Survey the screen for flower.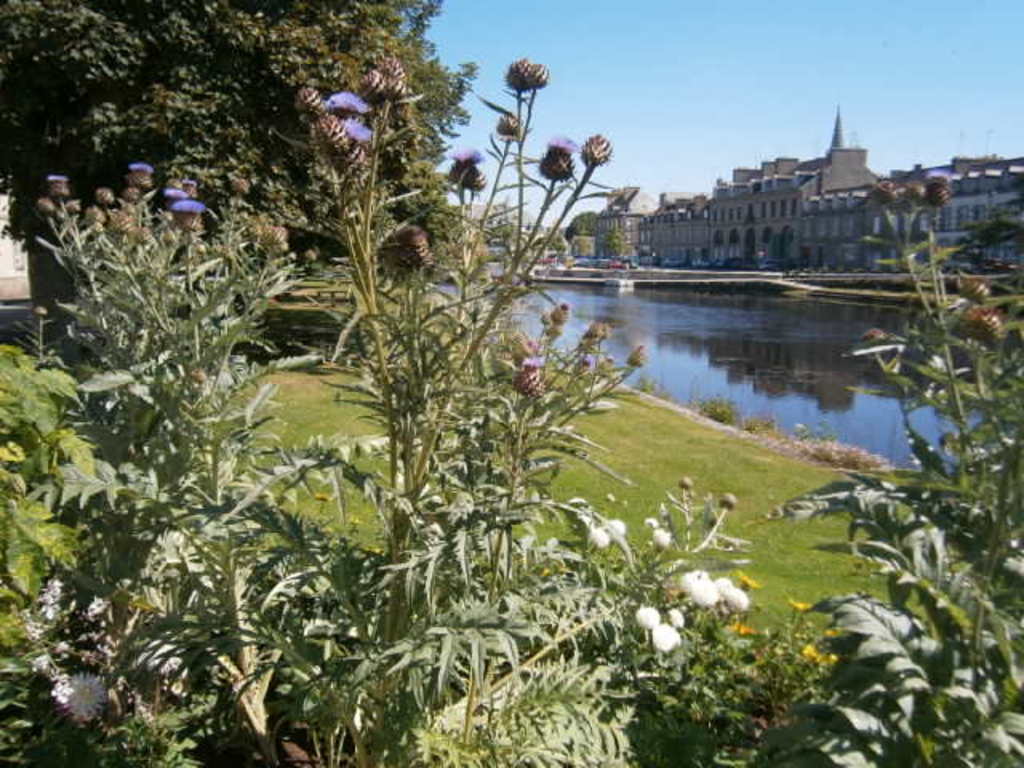
Survey found: 339,115,376,150.
